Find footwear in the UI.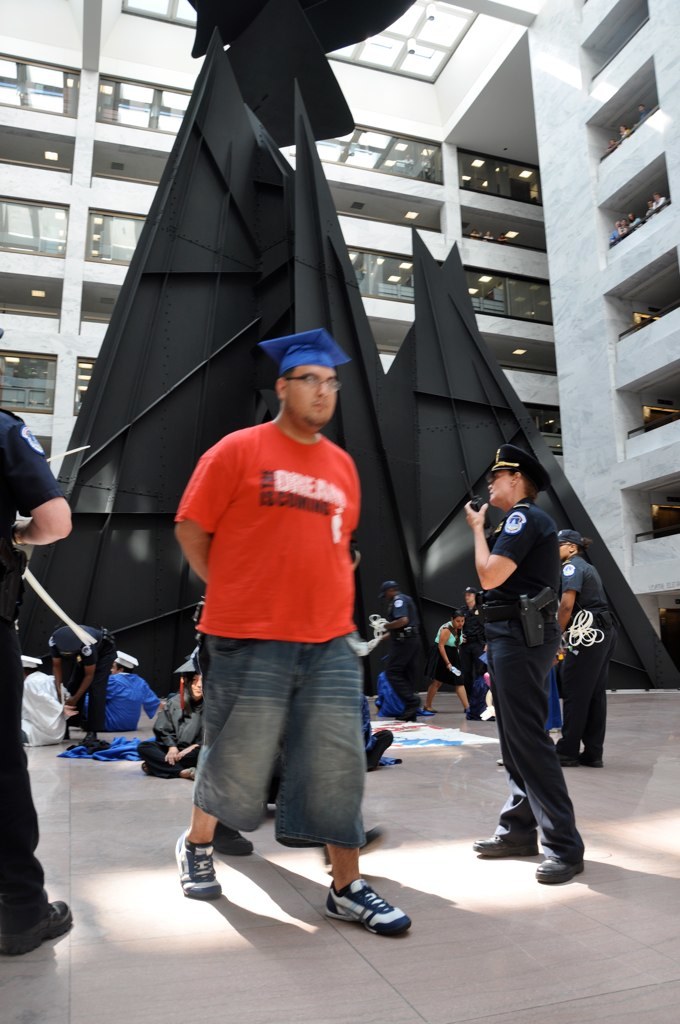
UI element at crop(203, 821, 251, 860).
